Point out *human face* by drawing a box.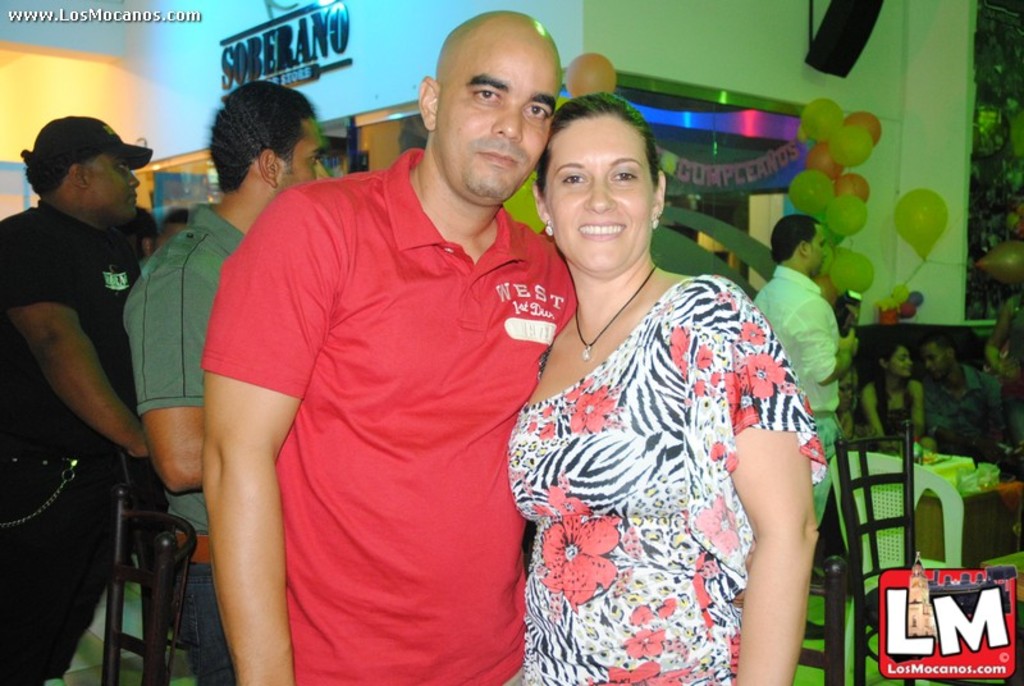
435,26,562,202.
